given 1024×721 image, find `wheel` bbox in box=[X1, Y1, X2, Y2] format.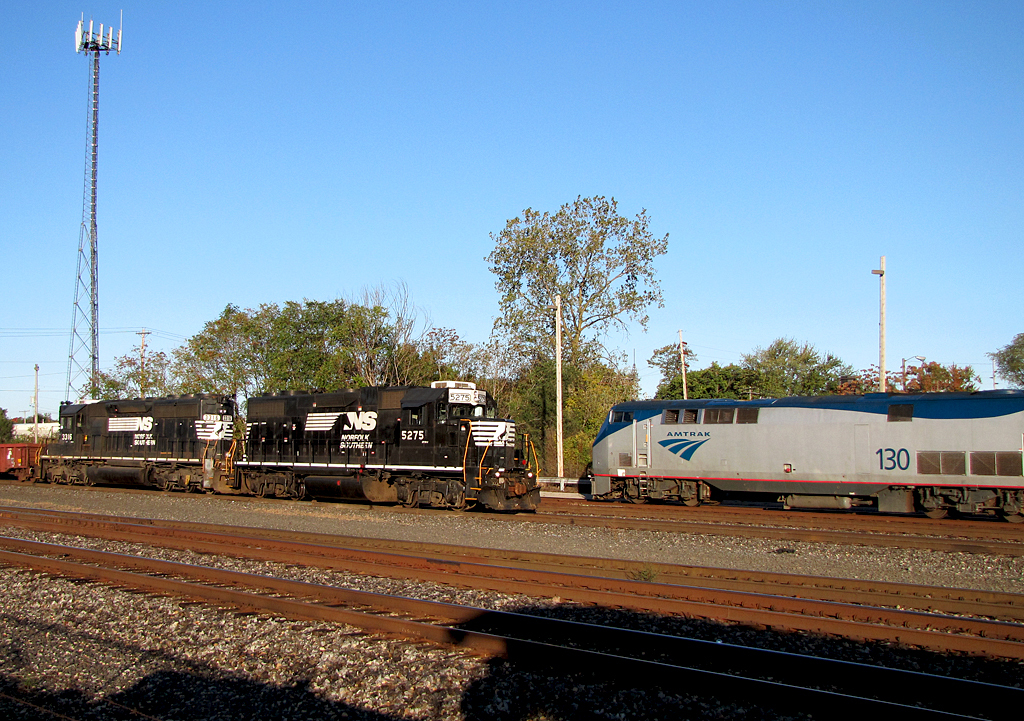
box=[293, 483, 303, 497].
